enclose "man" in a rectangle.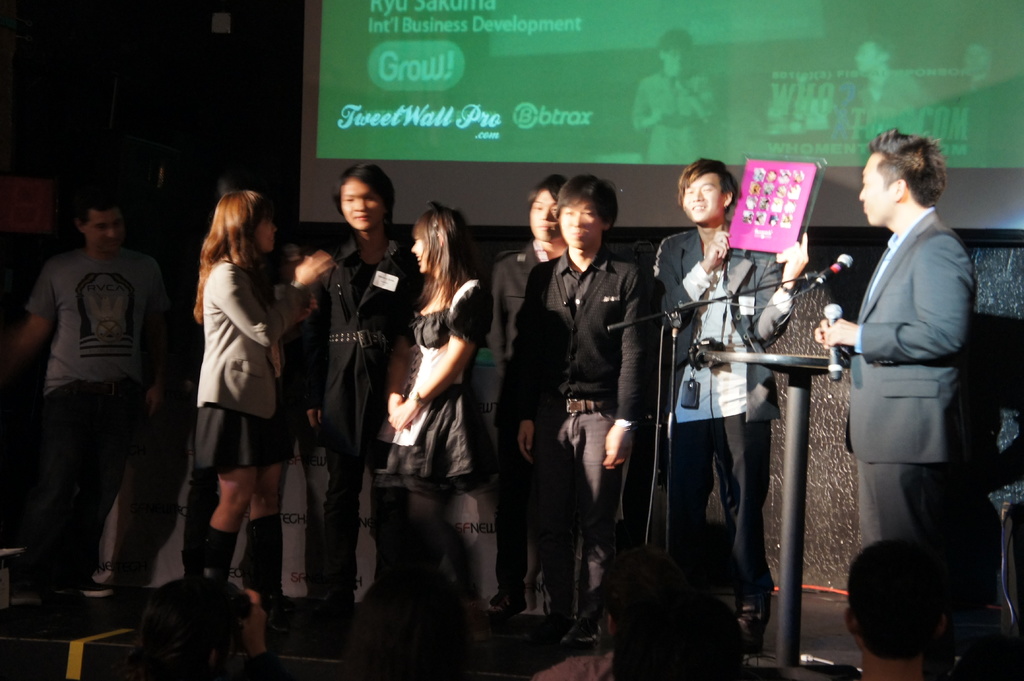
BBox(645, 156, 813, 656).
